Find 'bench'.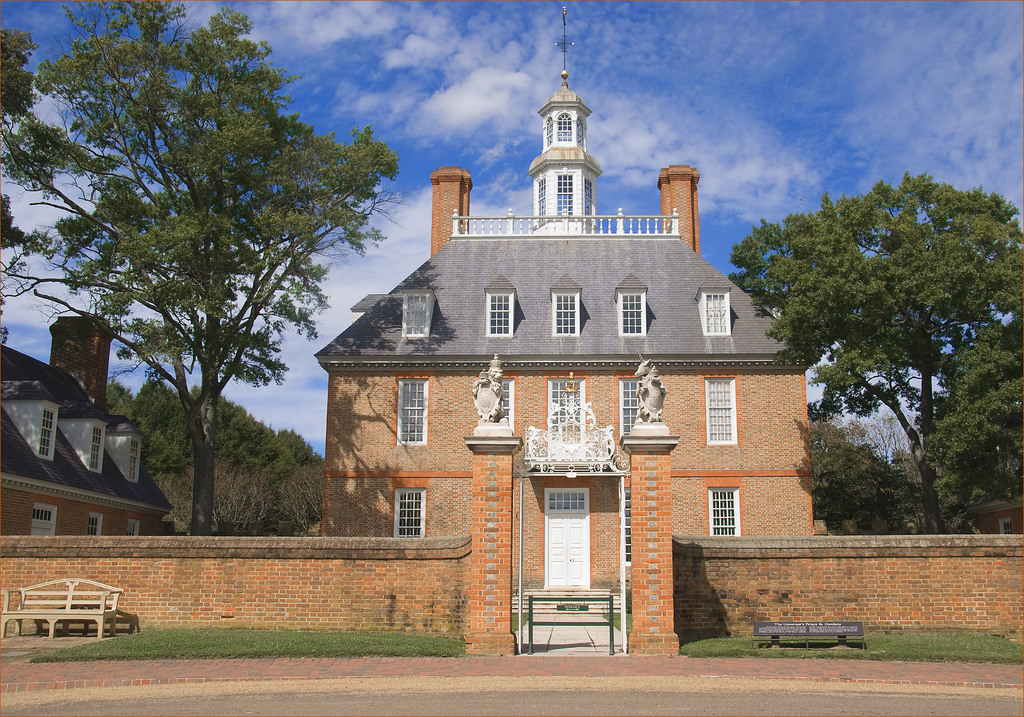
[left=750, top=618, right=867, bottom=655].
